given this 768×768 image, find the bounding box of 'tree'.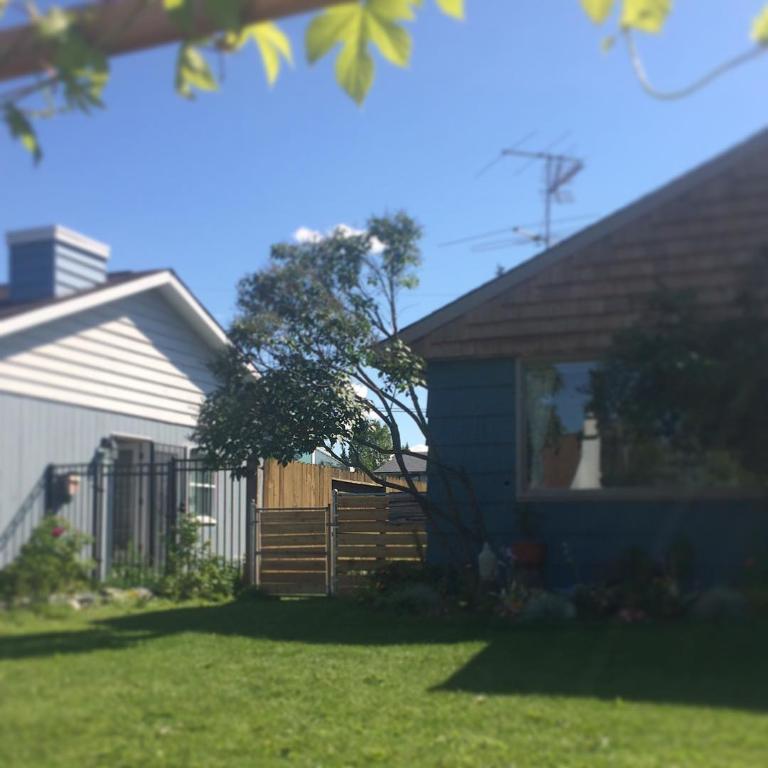
x1=201 y1=219 x2=442 y2=507.
